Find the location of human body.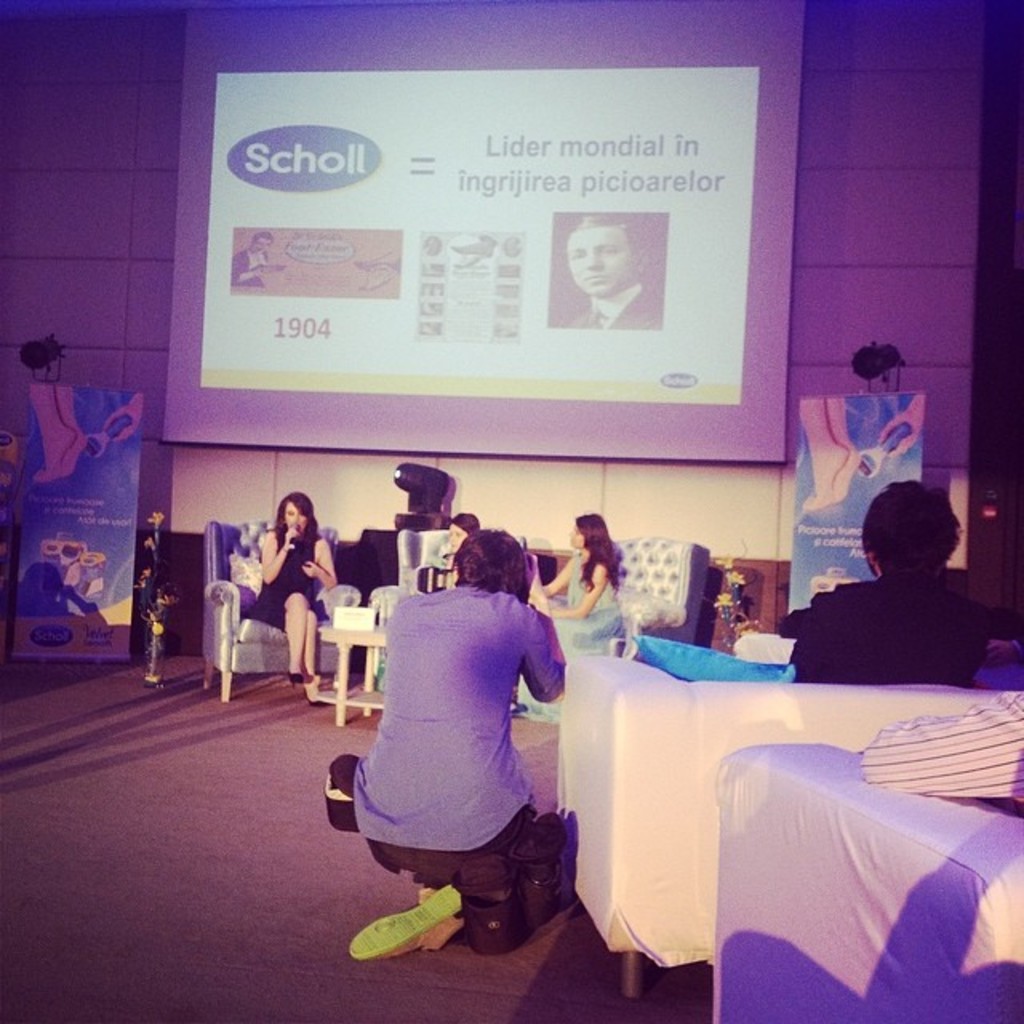
Location: detection(771, 566, 990, 686).
